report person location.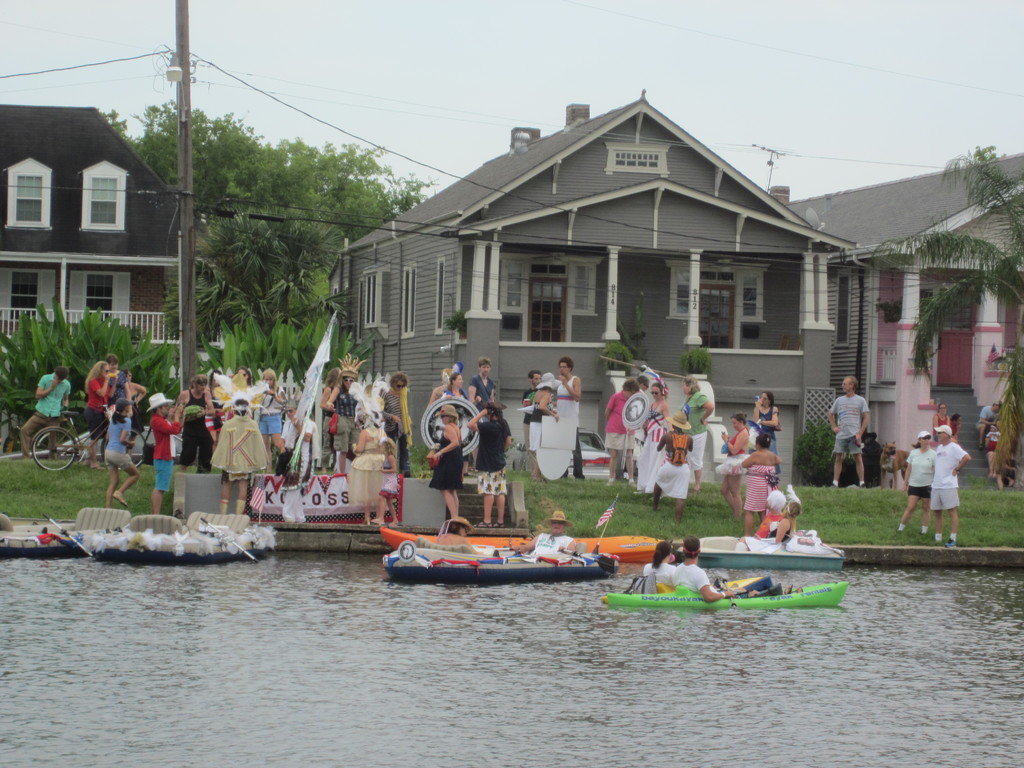
Report: <bbox>487, 508, 577, 566</bbox>.
